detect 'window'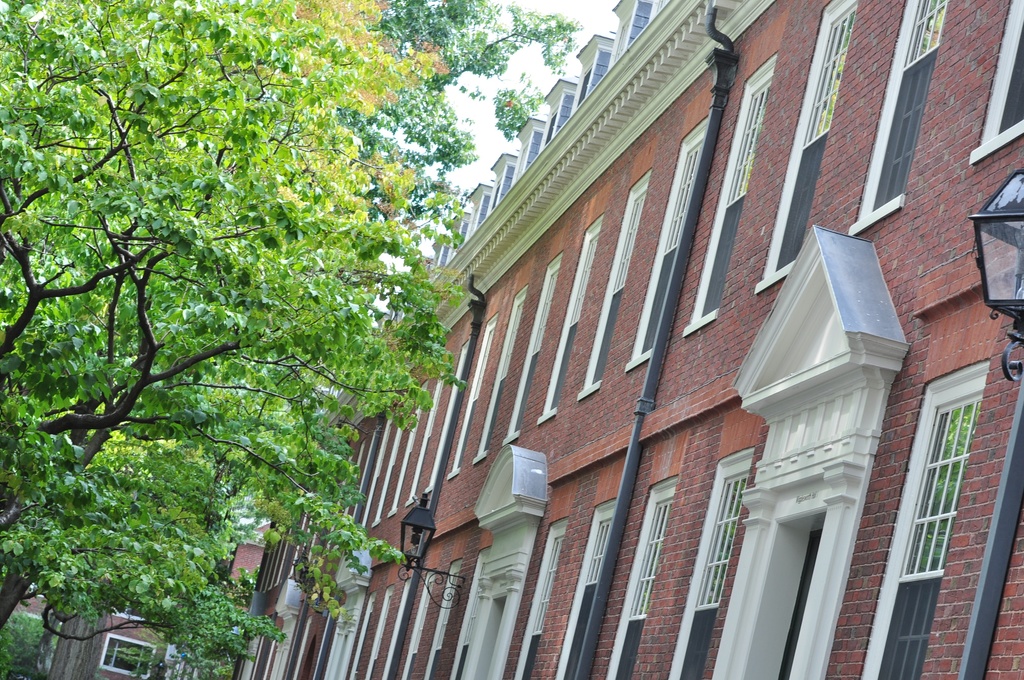
Rect(607, 478, 676, 678)
